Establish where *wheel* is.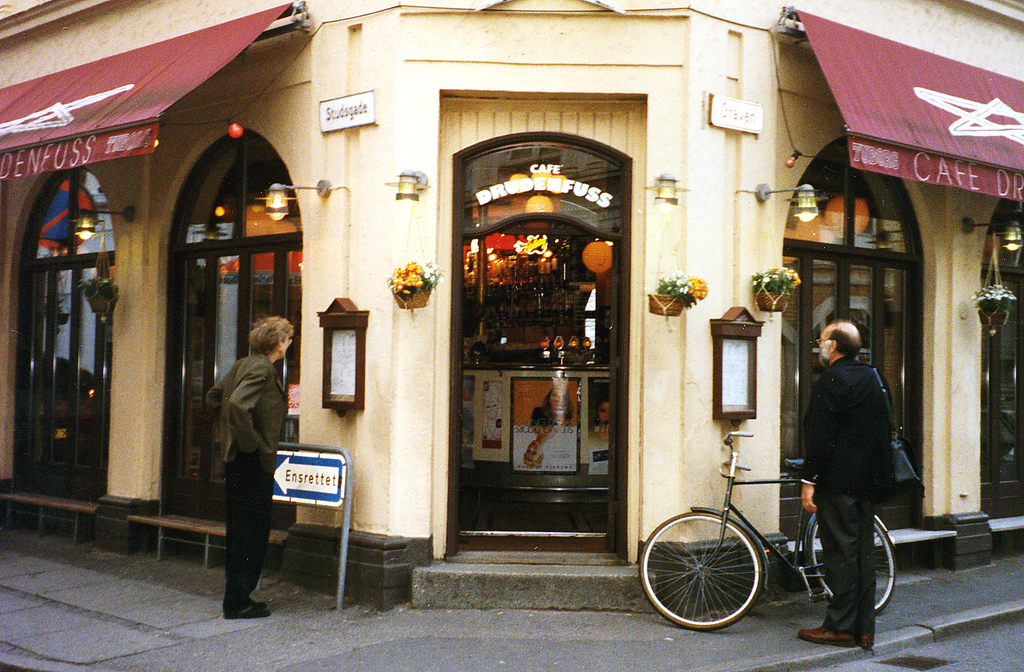
Established at [left=634, top=513, right=767, bottom=632].
